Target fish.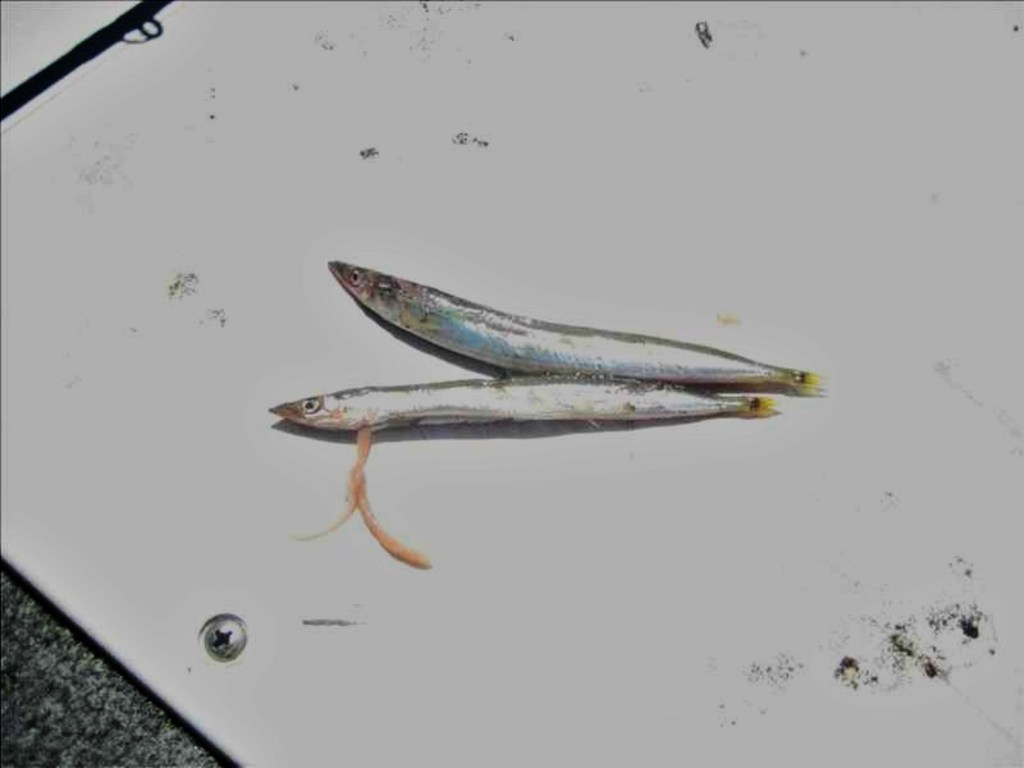
Target region: 268/371/765/449.
